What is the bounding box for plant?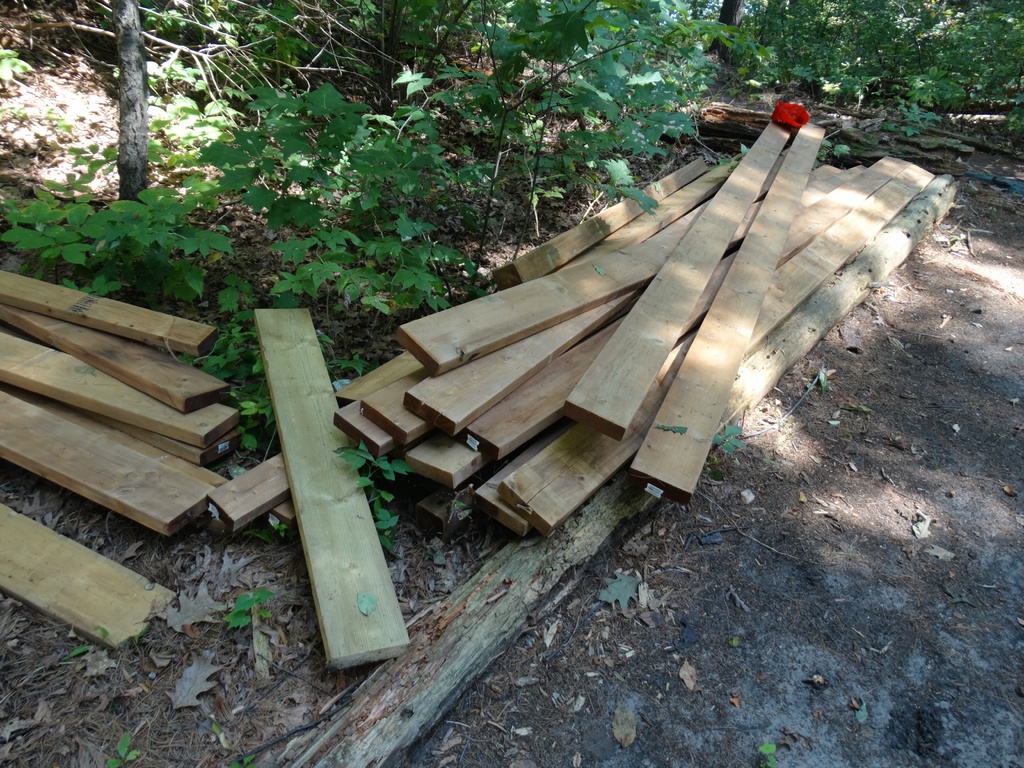
pyautogui.locateOnScreen(713, 420, 749, 457).
